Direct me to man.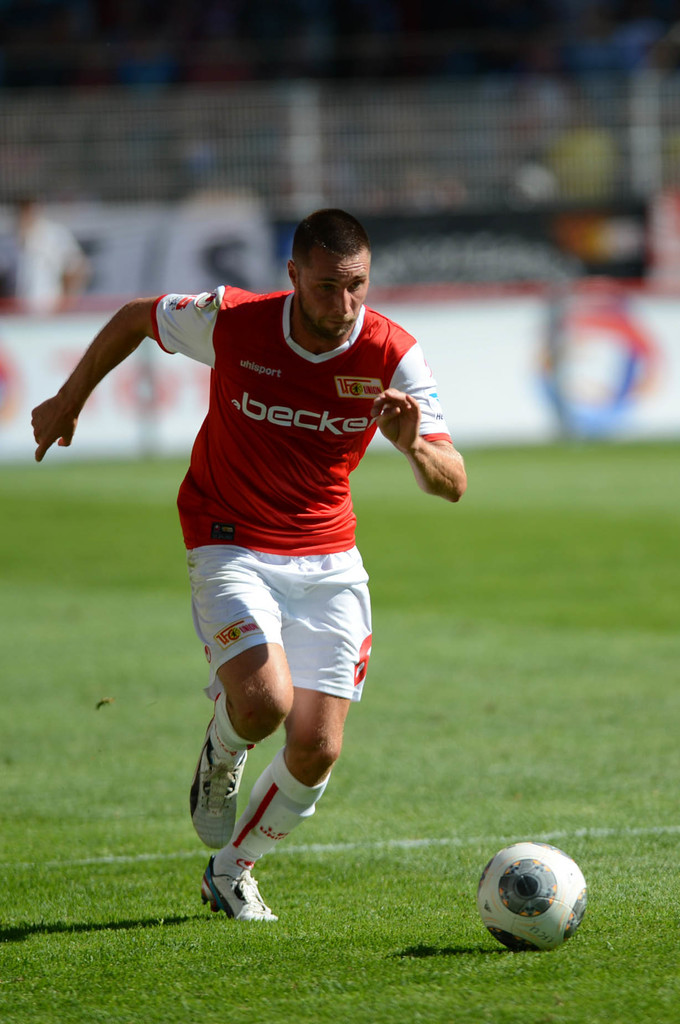
Direction: (73,200,468,922).
